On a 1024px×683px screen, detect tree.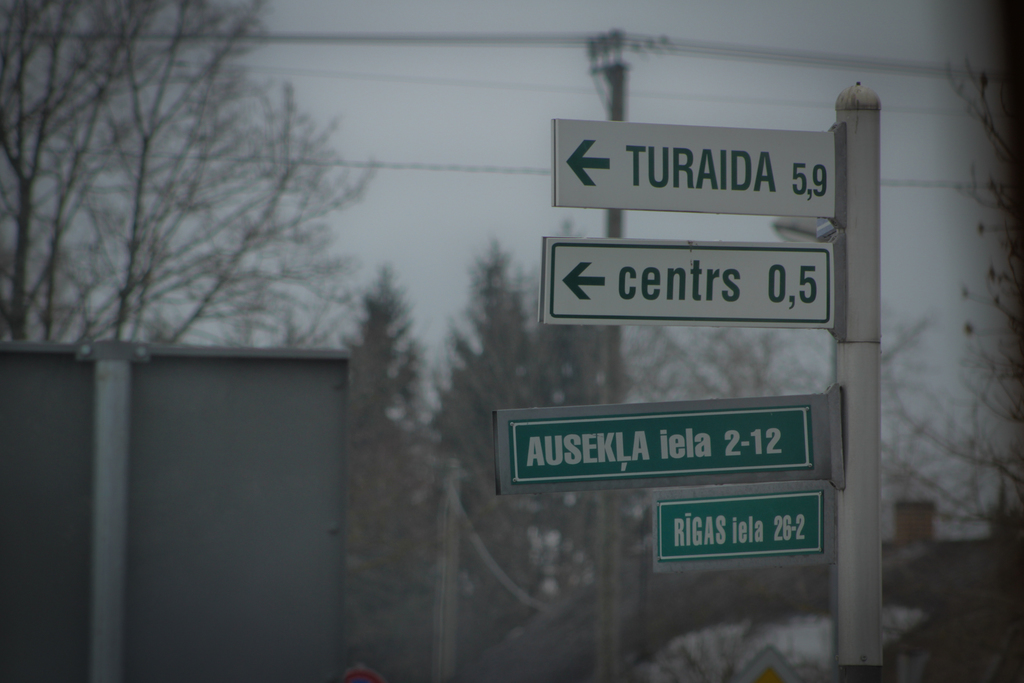
[left=428, top=220, right=618, bottom=677].
